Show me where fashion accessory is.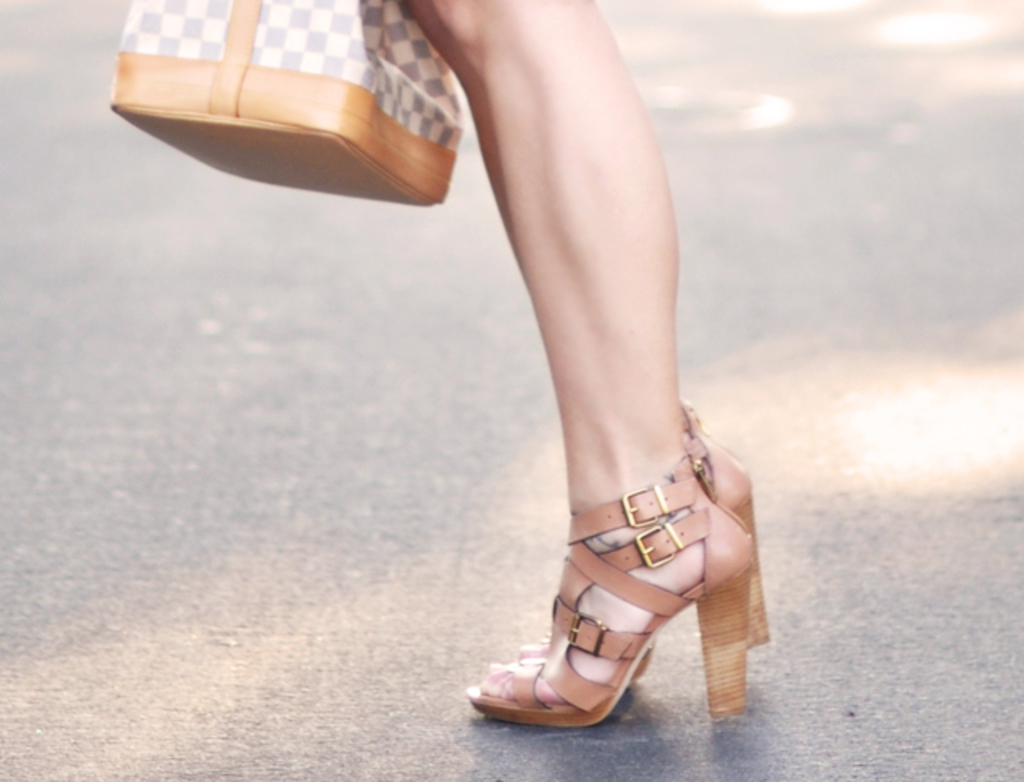
fashion accessory is at 106, 0, 466, 214.
